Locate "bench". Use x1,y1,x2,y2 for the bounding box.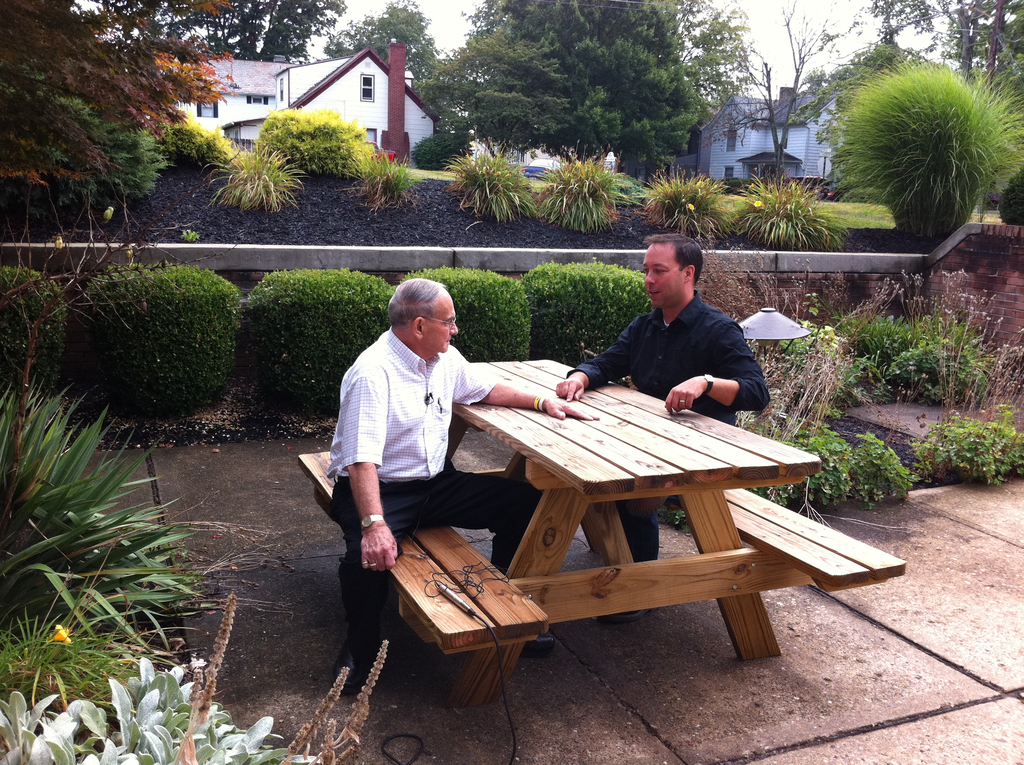
296,348,854,743.
